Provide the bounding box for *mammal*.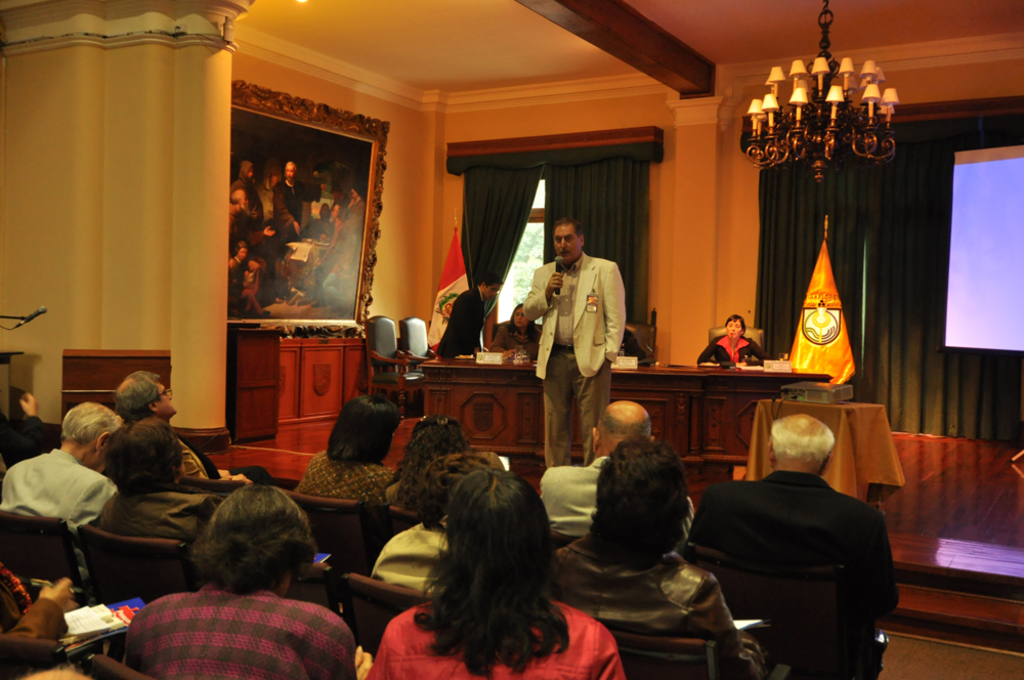
bbox(388, 459, 598, 679).
